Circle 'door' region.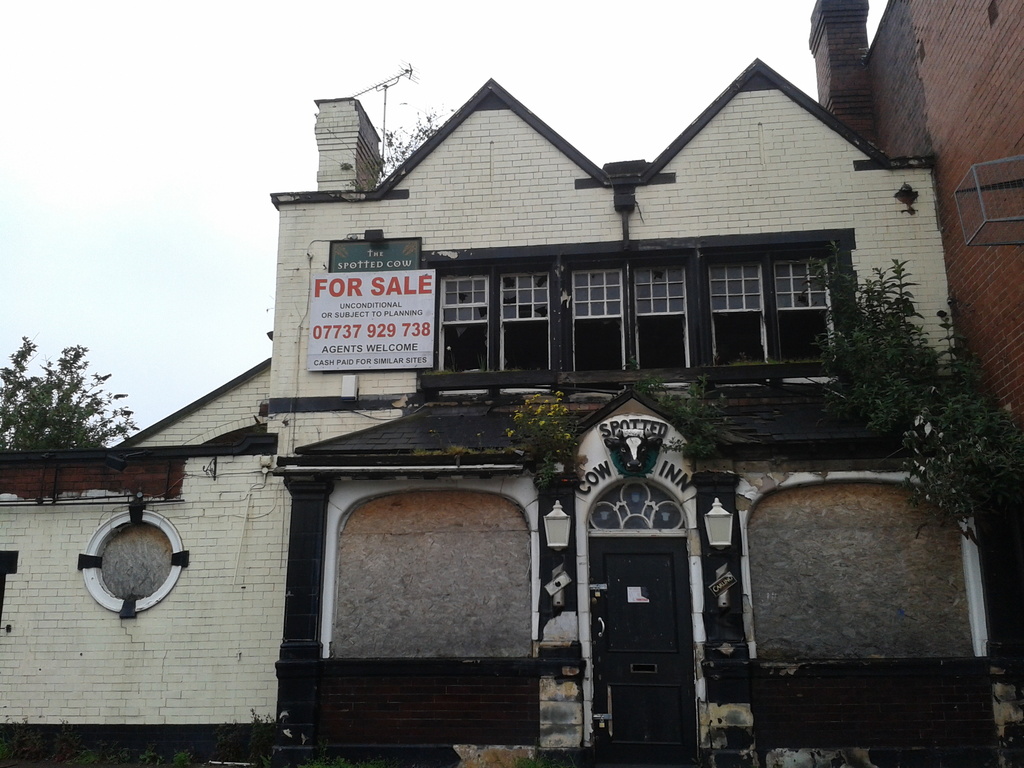
Region: 587 537 688 767.
